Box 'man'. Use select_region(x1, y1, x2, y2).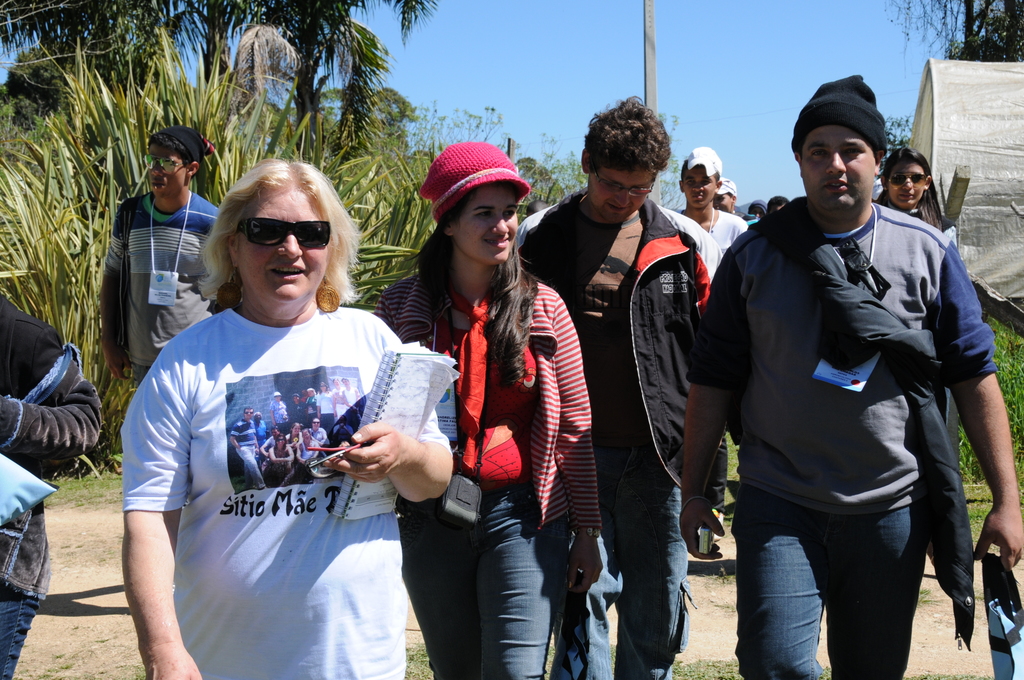
select_region(701, 83, 995, 676).
